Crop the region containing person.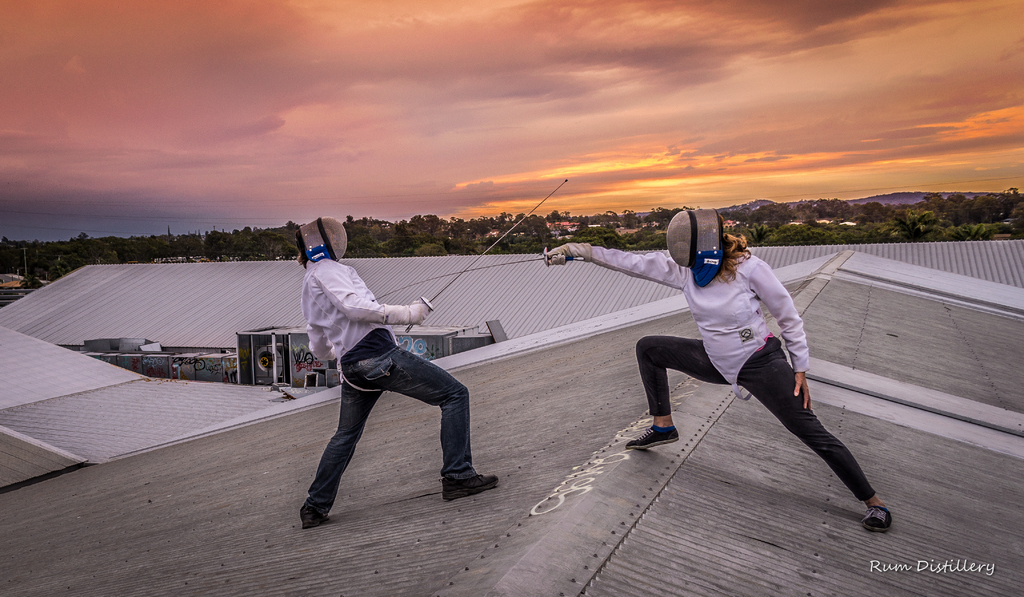
Crop region: l=297, t=216, r=498, b=530.
